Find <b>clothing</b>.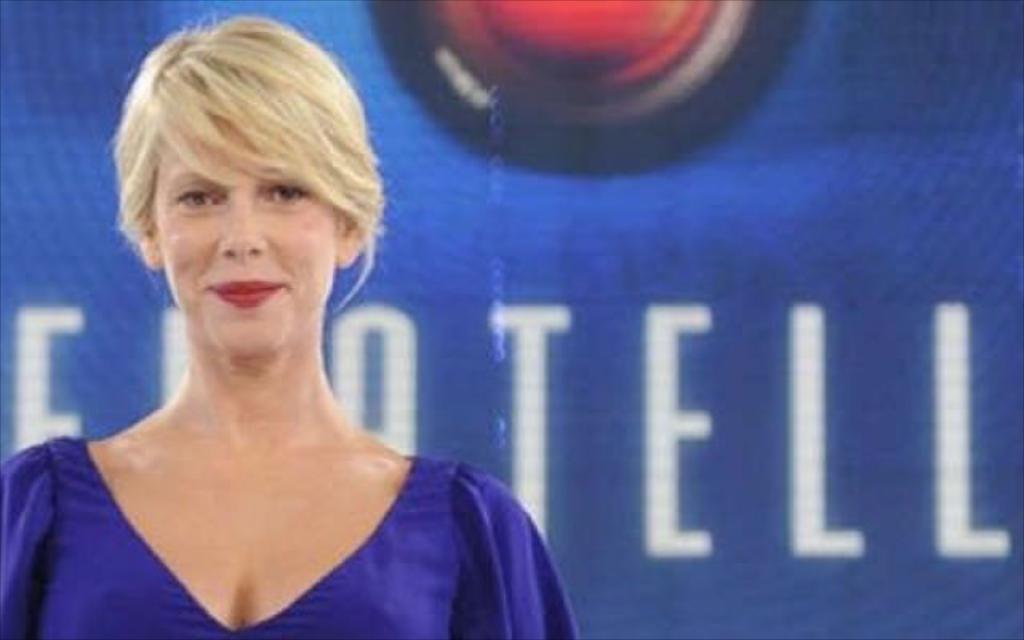
(x1=0, y1=434, x2=581, y2=638).
